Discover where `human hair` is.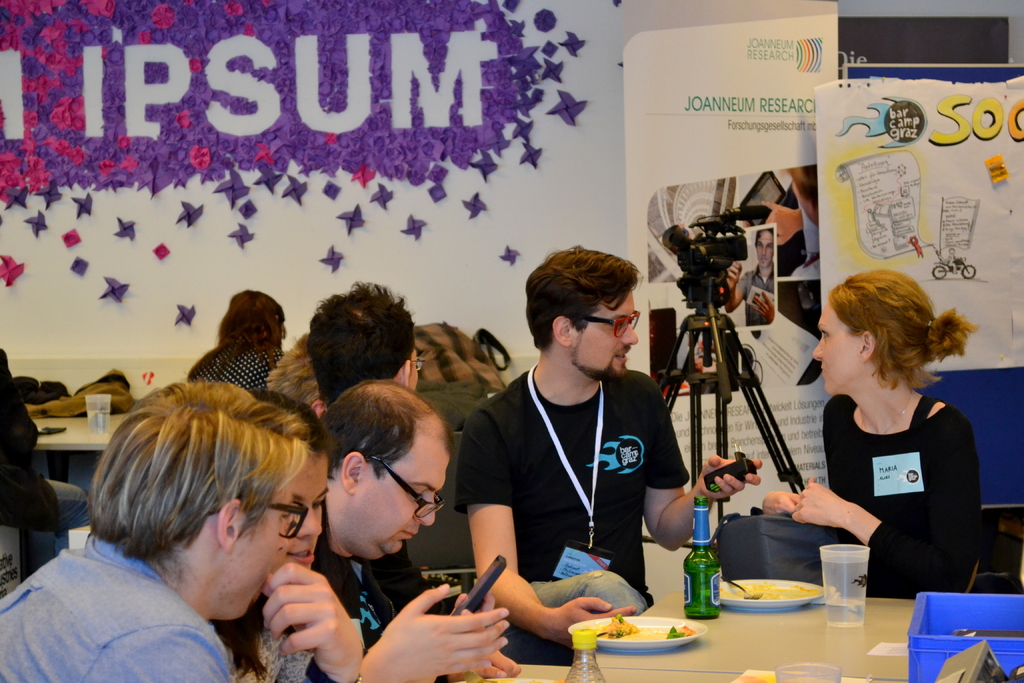
Discovered at [307, 277, 420, 403].
